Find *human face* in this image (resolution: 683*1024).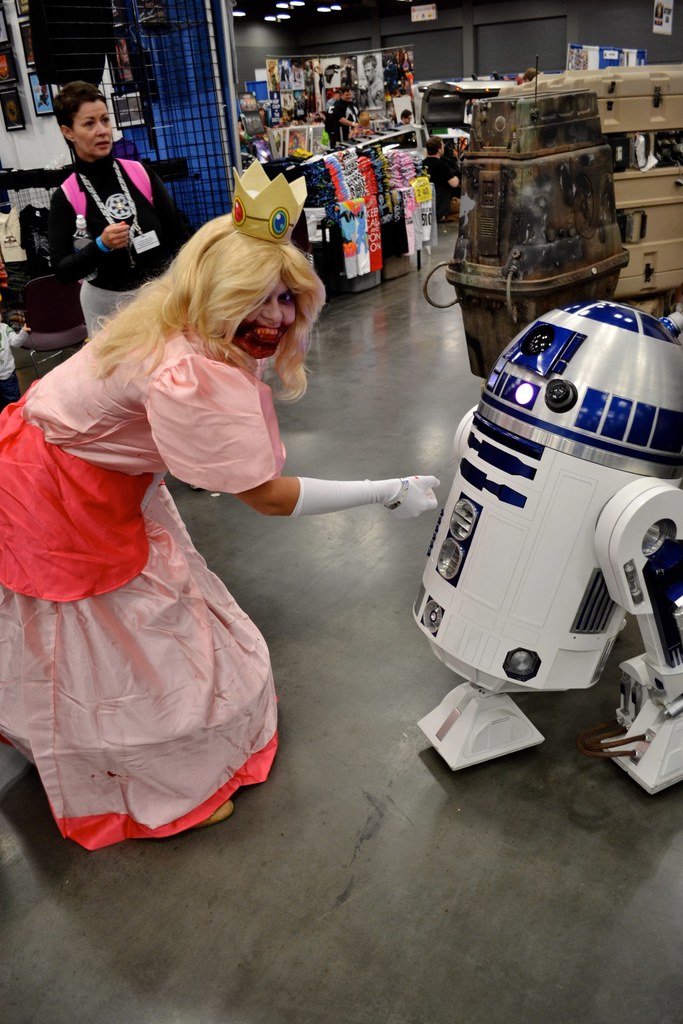
(74,104,110,155).
